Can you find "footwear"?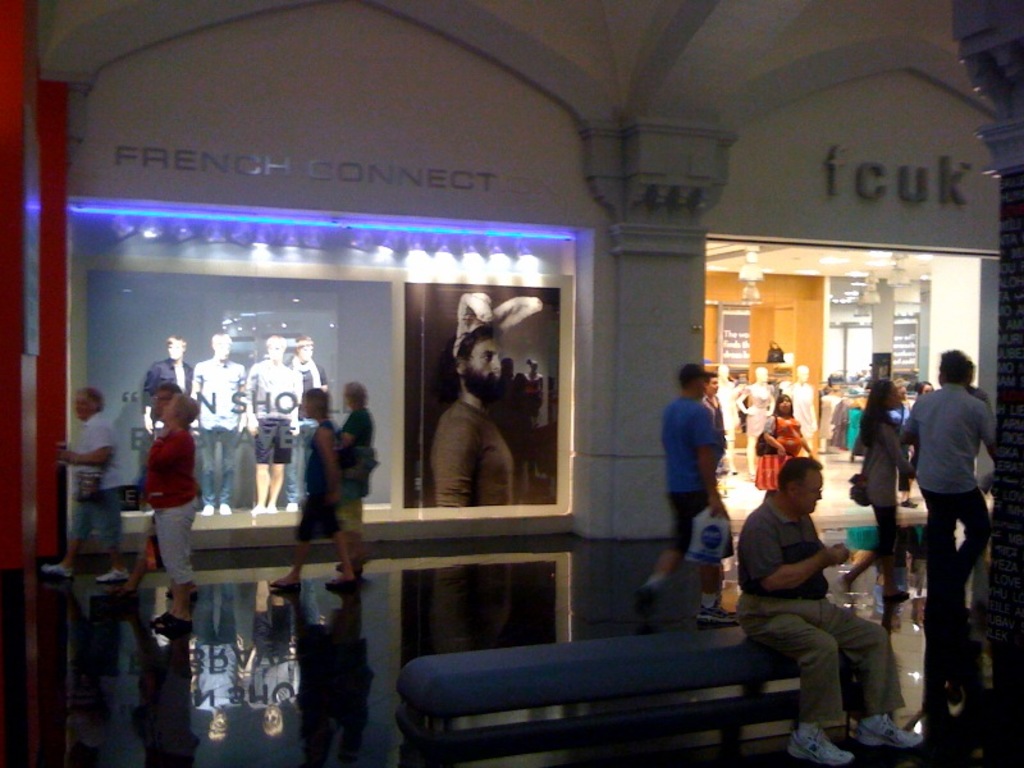
Yes, bounding box: pyautogui.locateOnScreen(637, 579, 672, 632).
